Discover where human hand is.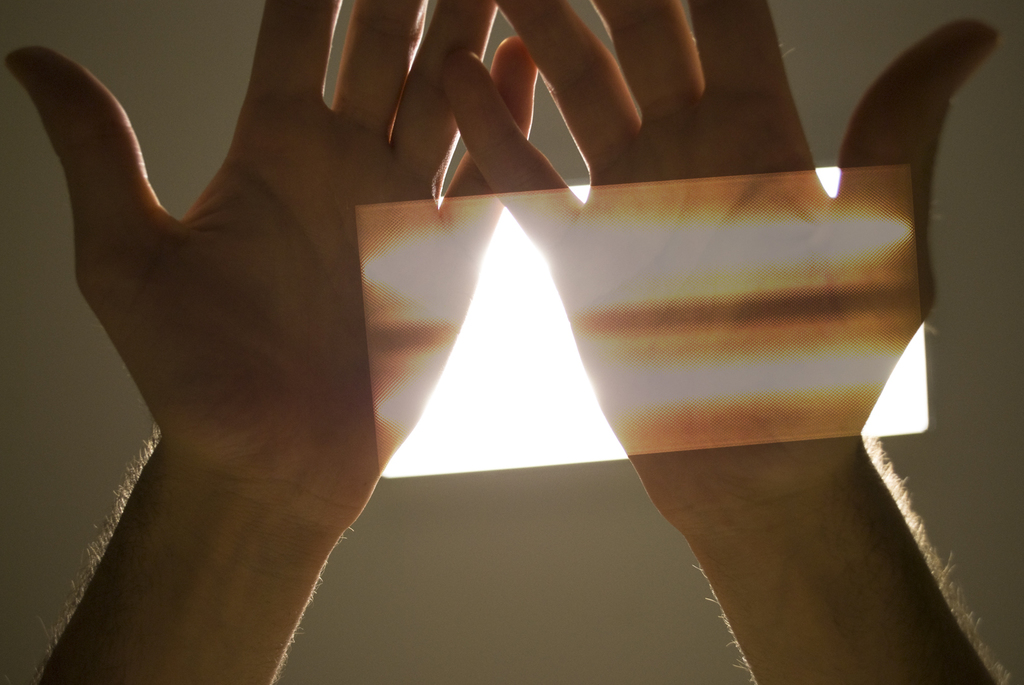
Discovered at {"x1": 439, "y1": 0, "x2": 1004, "y2": 540}.
